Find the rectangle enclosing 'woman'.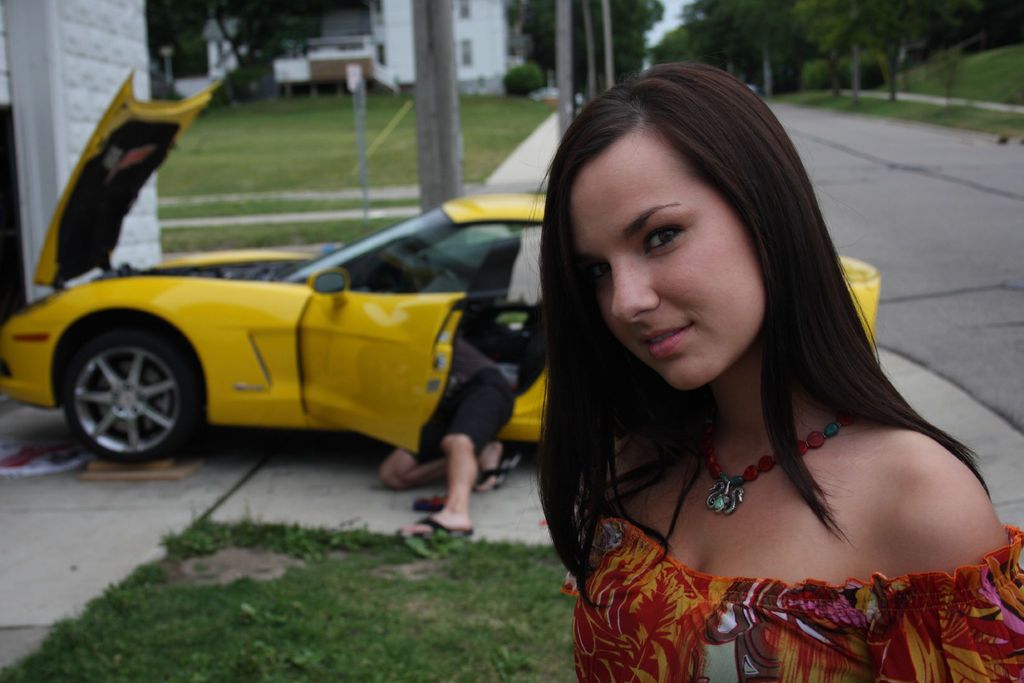
select_region(531, 58, 1023, 682).
